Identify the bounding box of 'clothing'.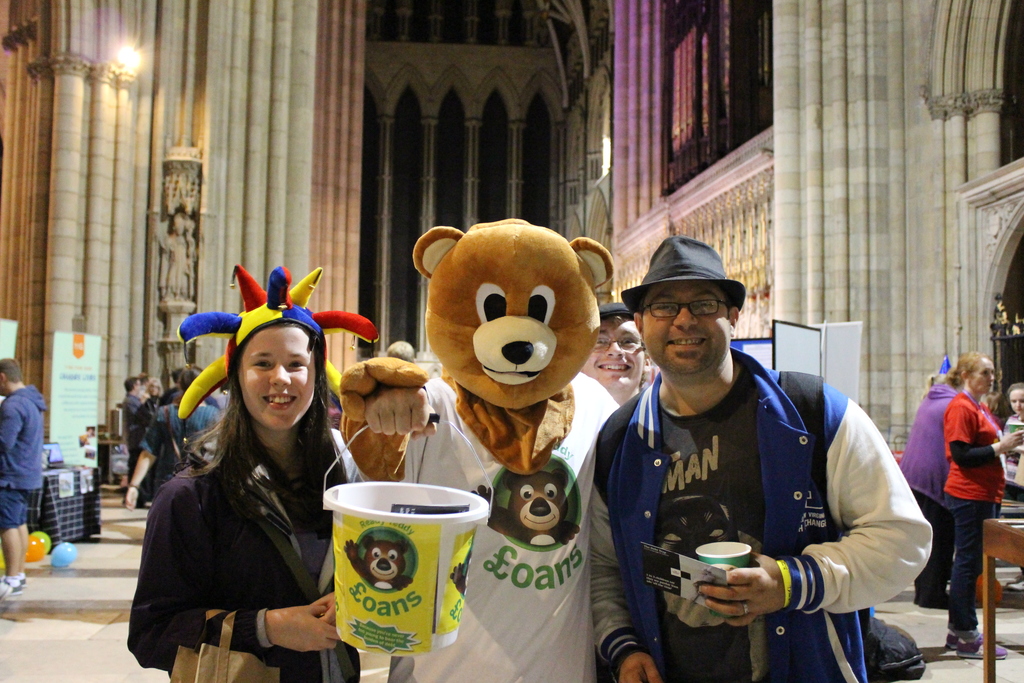
[x1=943, y1=399, x2=1013, y2=655].
